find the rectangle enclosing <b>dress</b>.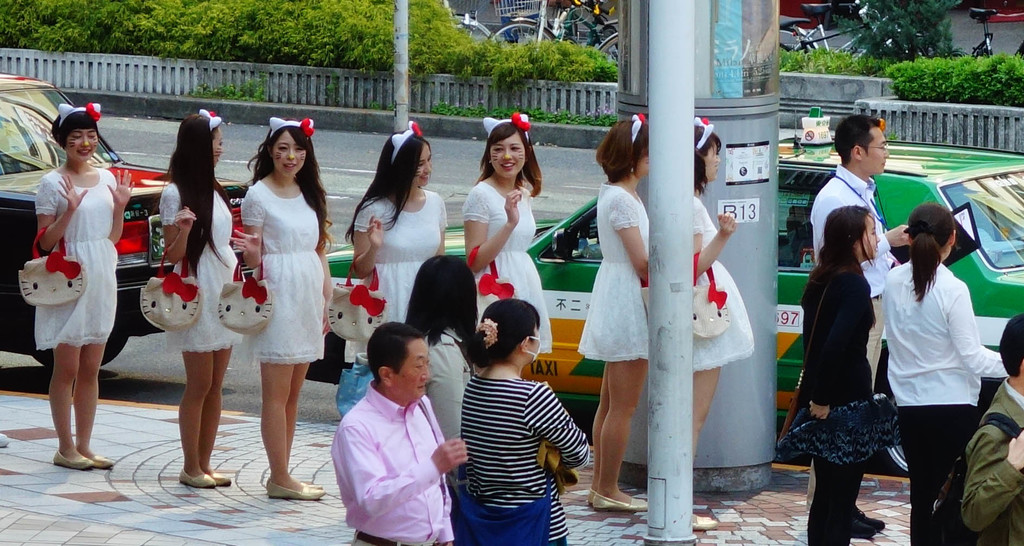
(left=252, top=179, right=326, bottom=362).
